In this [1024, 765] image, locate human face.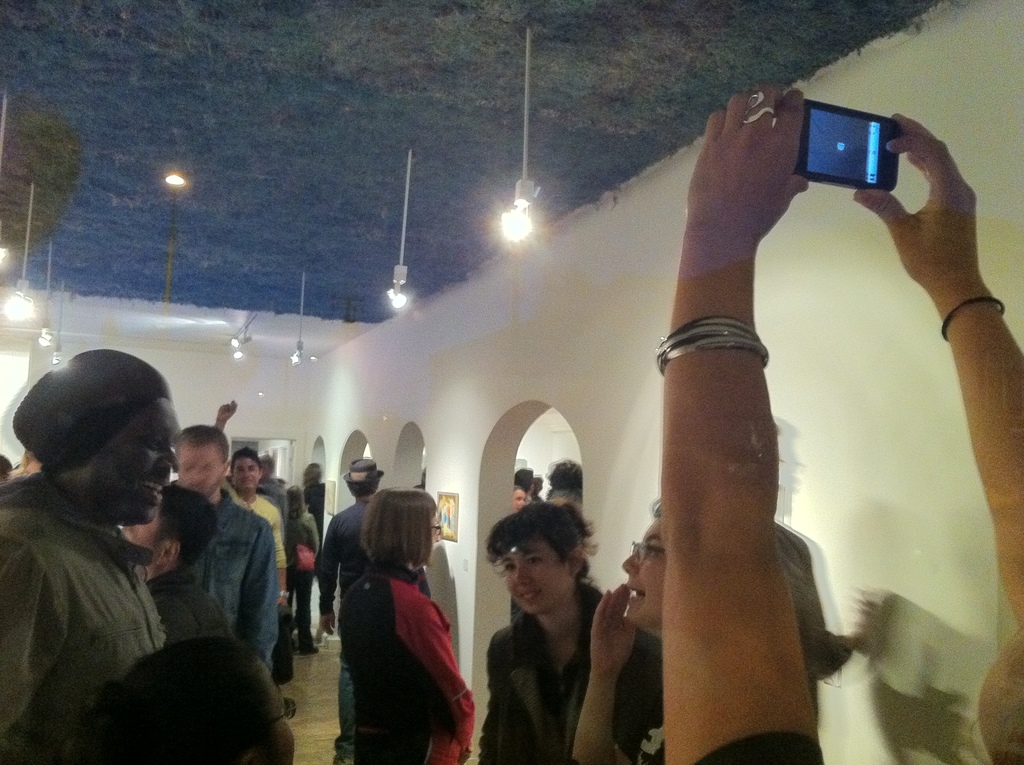
Bounding box: rect(512, 490, 524, 514).
